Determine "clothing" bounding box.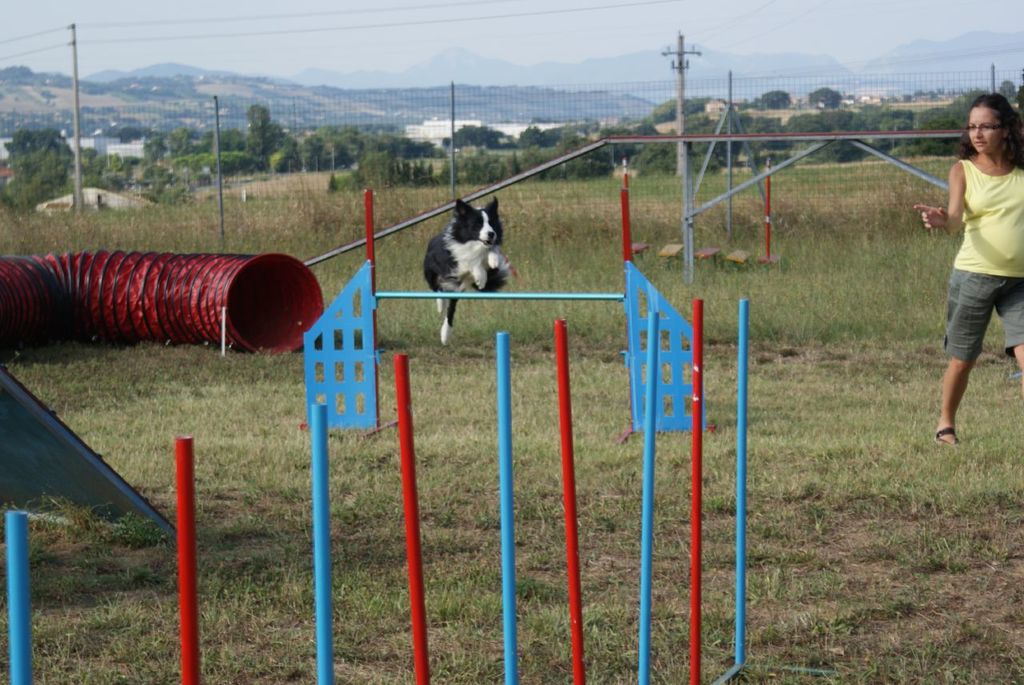
Determined: (left=942, top=160, right=1023, bottom=371).
